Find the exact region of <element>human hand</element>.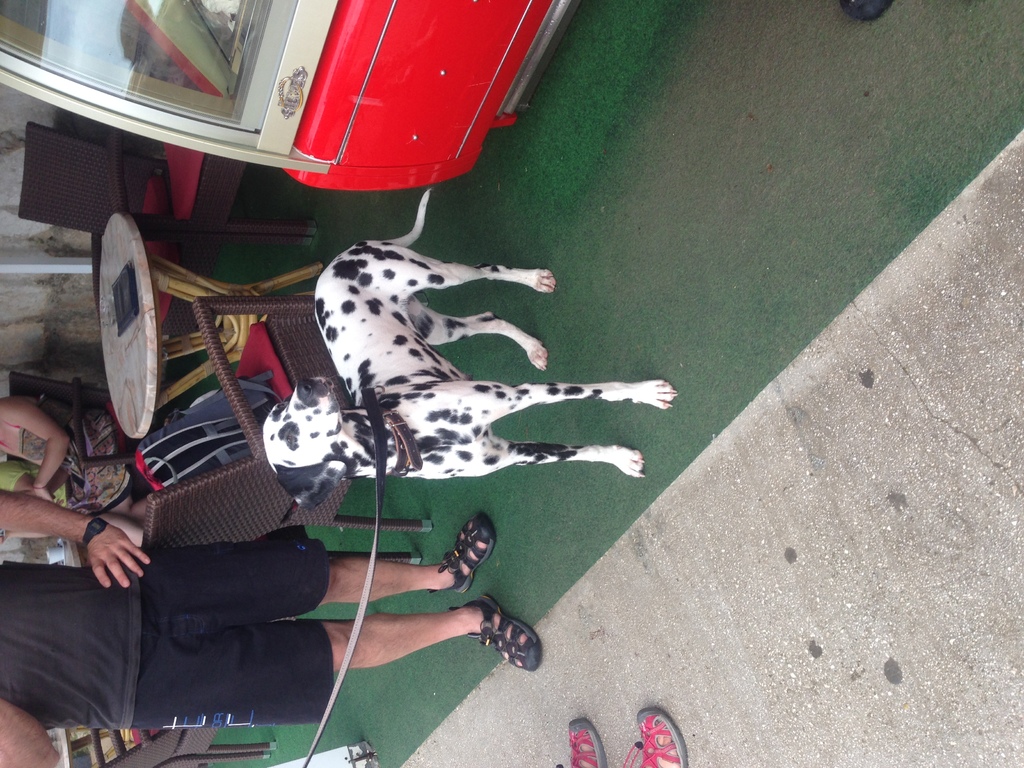
Exact region: box(60, 509, 138, 605).
